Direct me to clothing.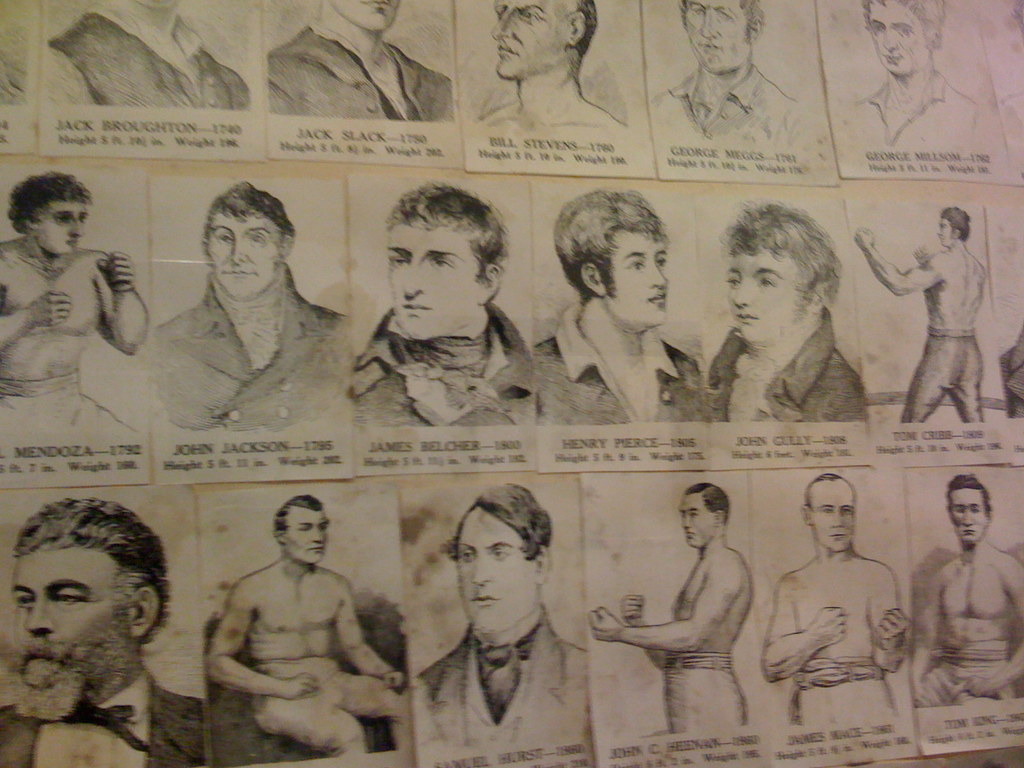
Direction: pyautogui.locateOnScreen(891, 337, 989, 424).
